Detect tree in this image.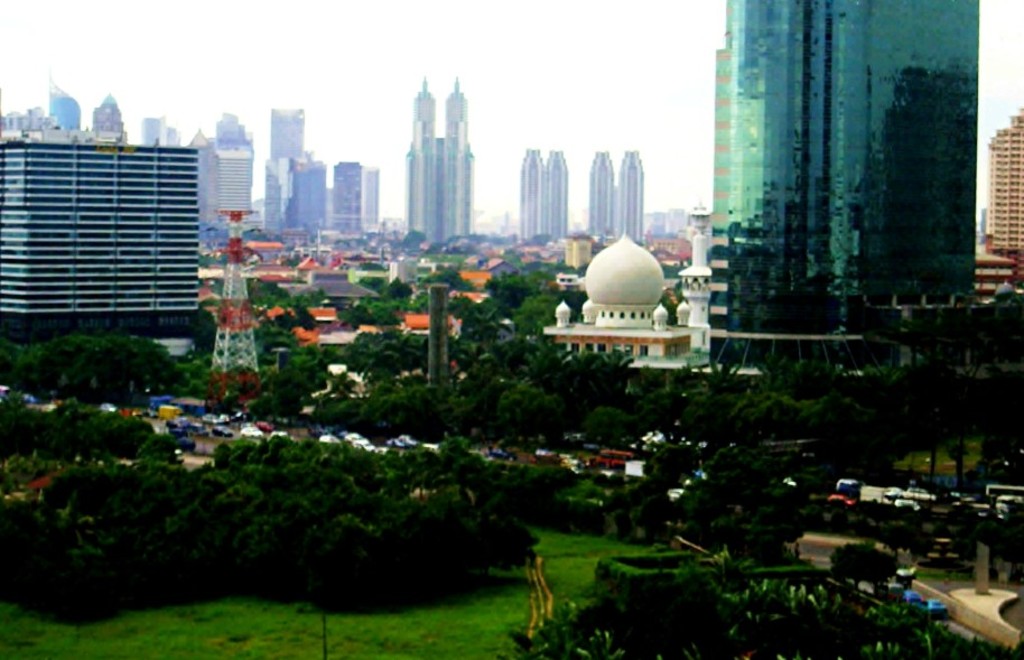
Detection: (478,263,529,306).
